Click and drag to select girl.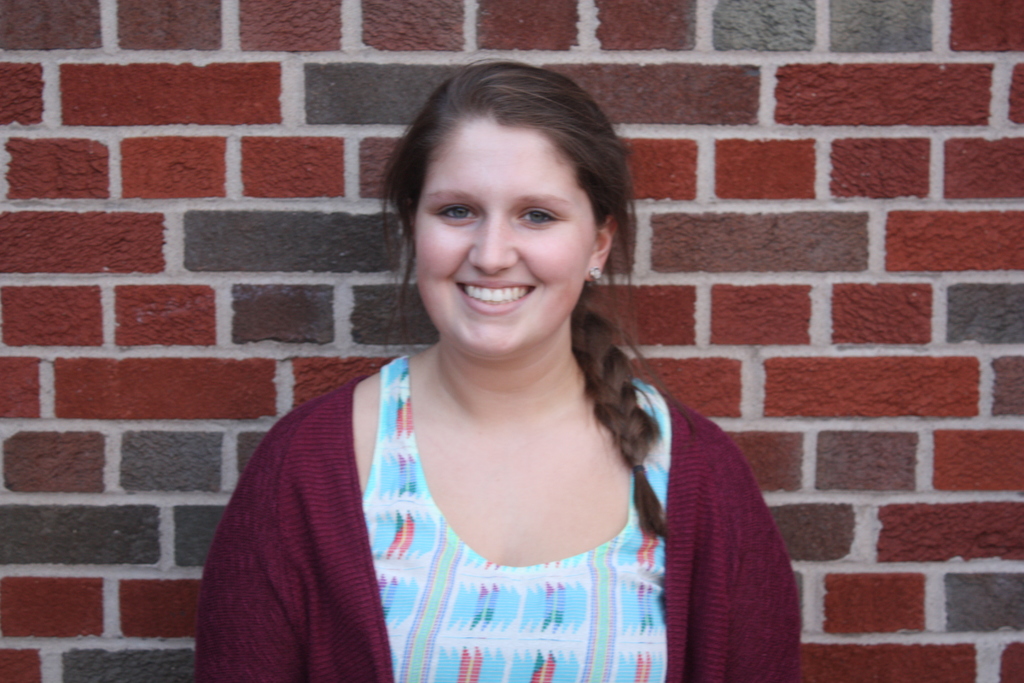
Selection: {"x1": 194, "y1": 48, "x2": 804, "y2": 682}.
